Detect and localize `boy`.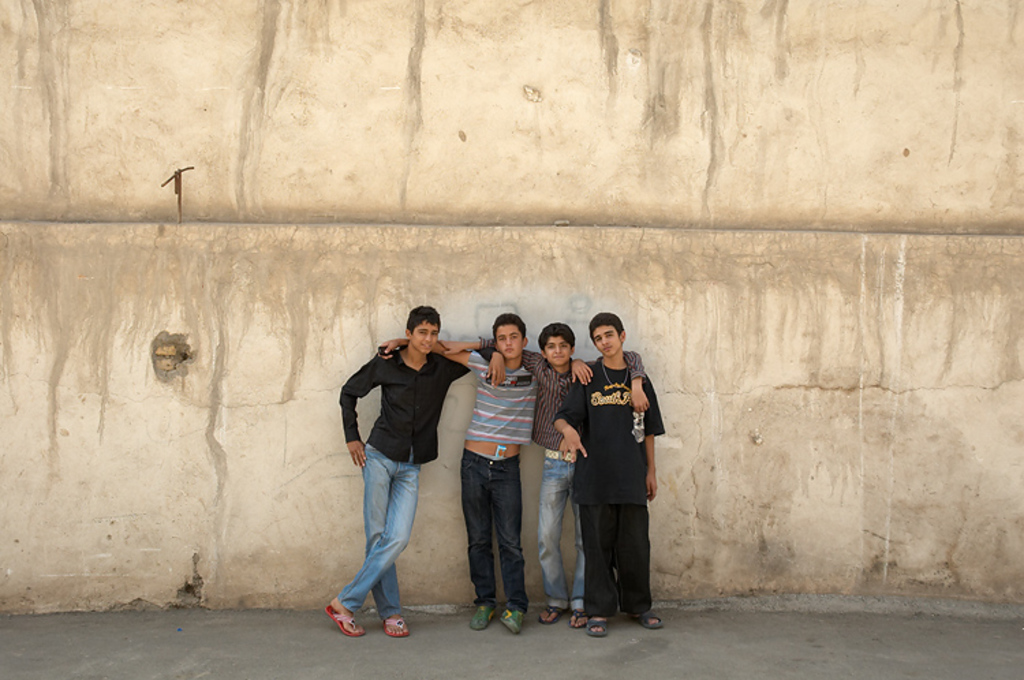
Localized at box(374, 307, 598, 632).
